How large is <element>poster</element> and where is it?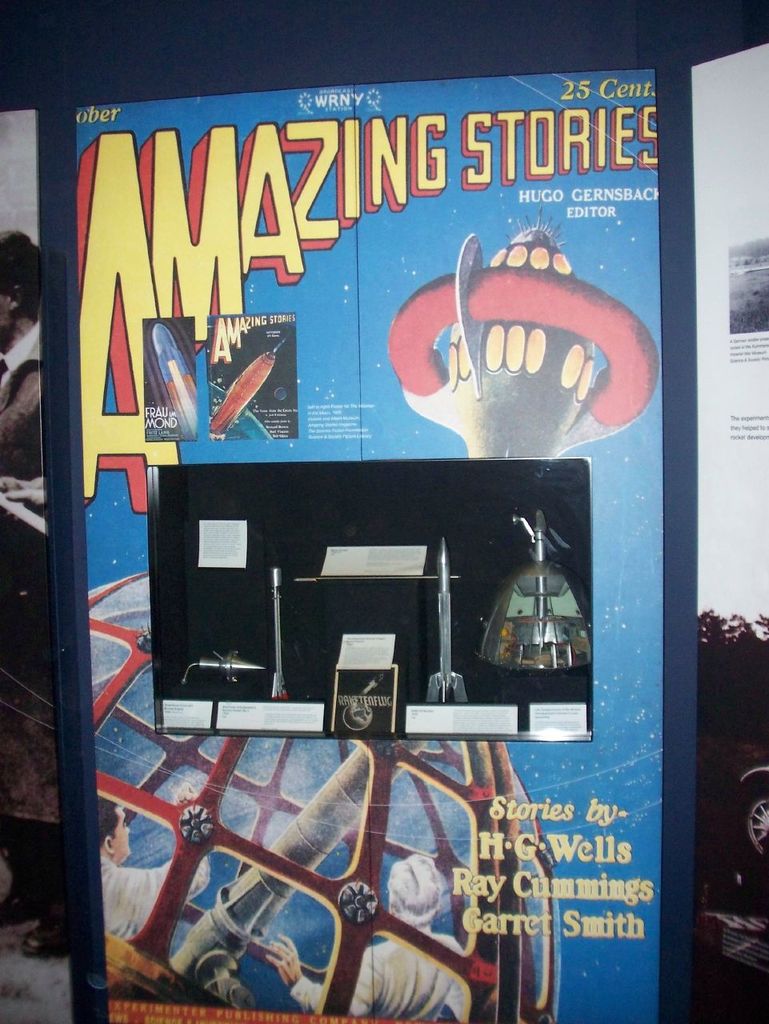
Bounding box: box(690, 38, 768, 1022).
